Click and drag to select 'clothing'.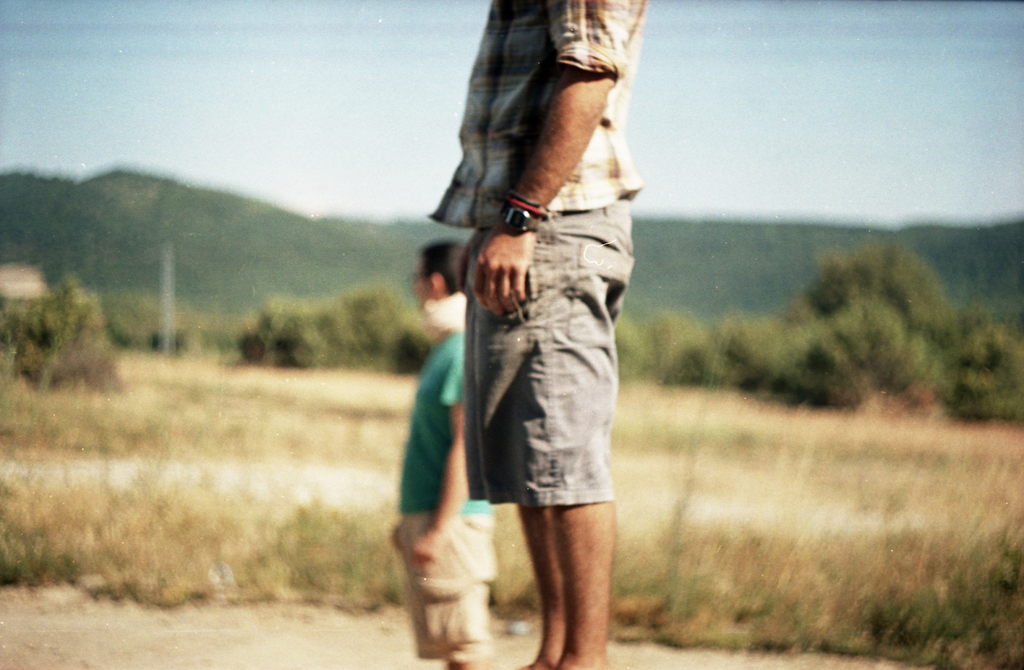
Selection: 427 57 650 591.
